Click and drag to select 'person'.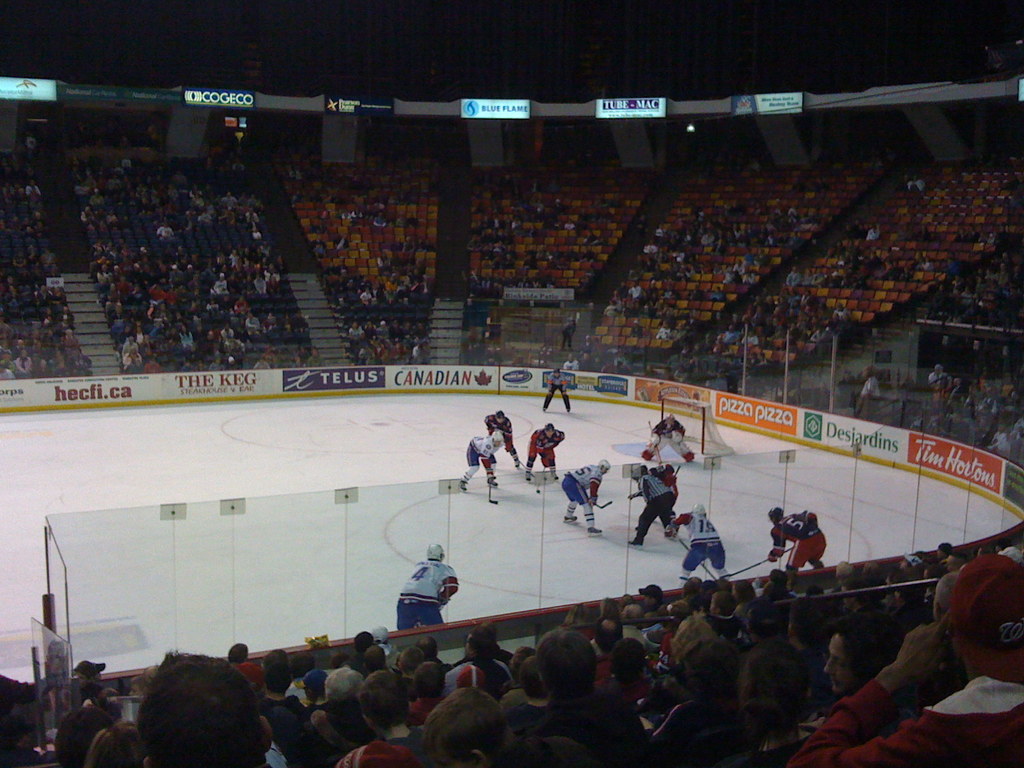
Selection: rect(541, 367, 577, 410).
